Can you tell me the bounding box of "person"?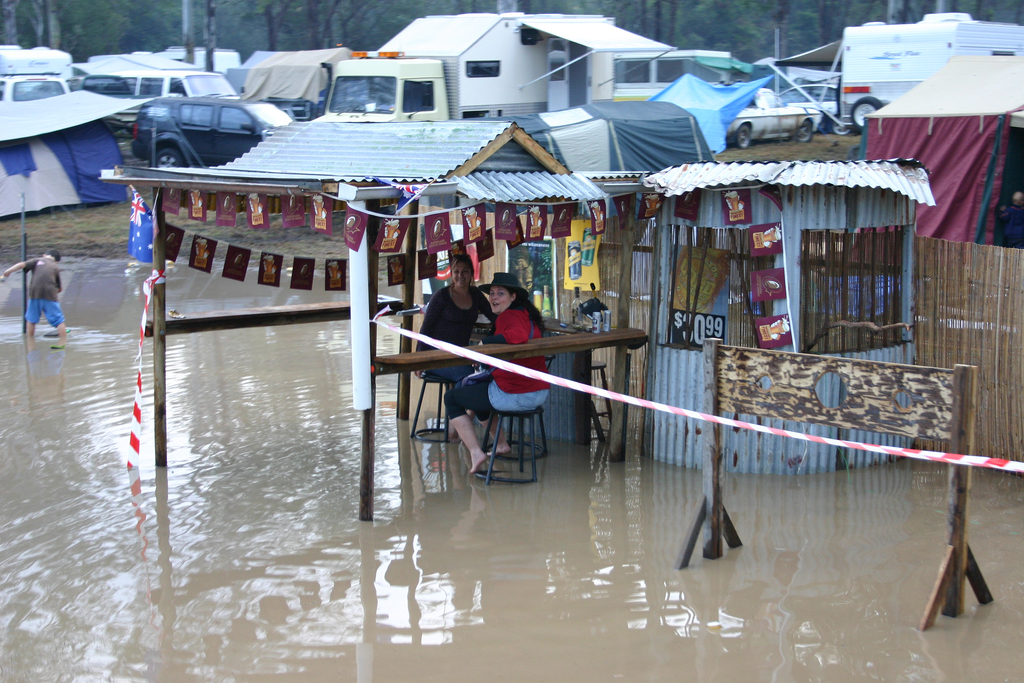
<region>442, 272, 552, 472</region>.
